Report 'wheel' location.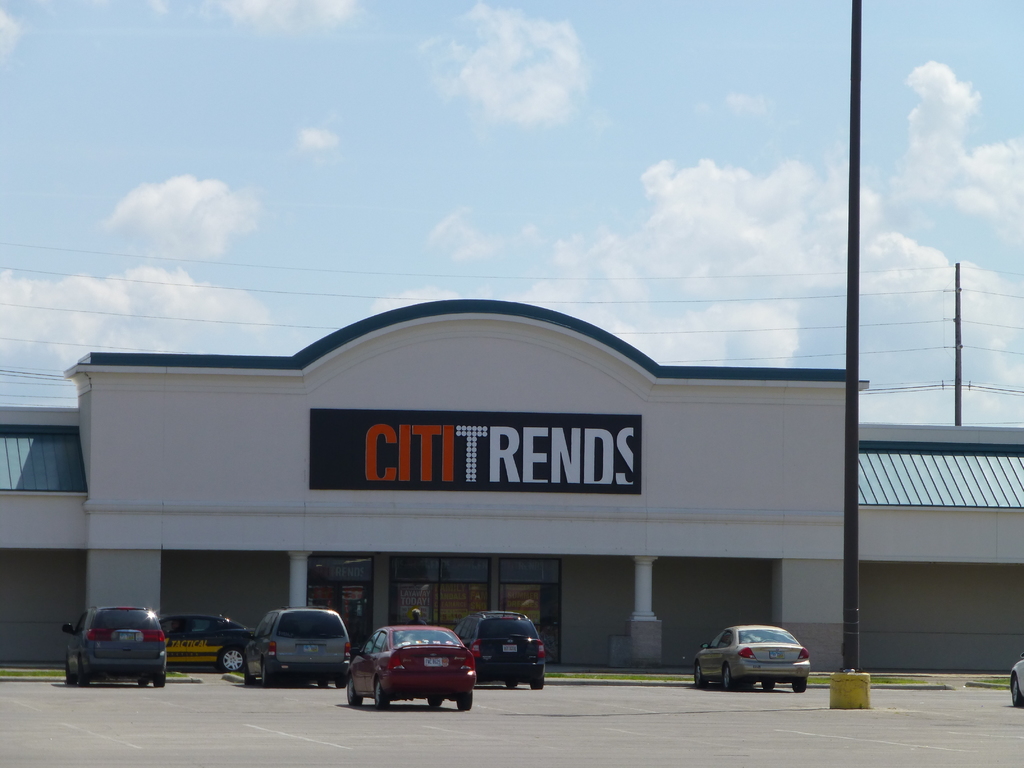
Report: (528,676,543,689).
